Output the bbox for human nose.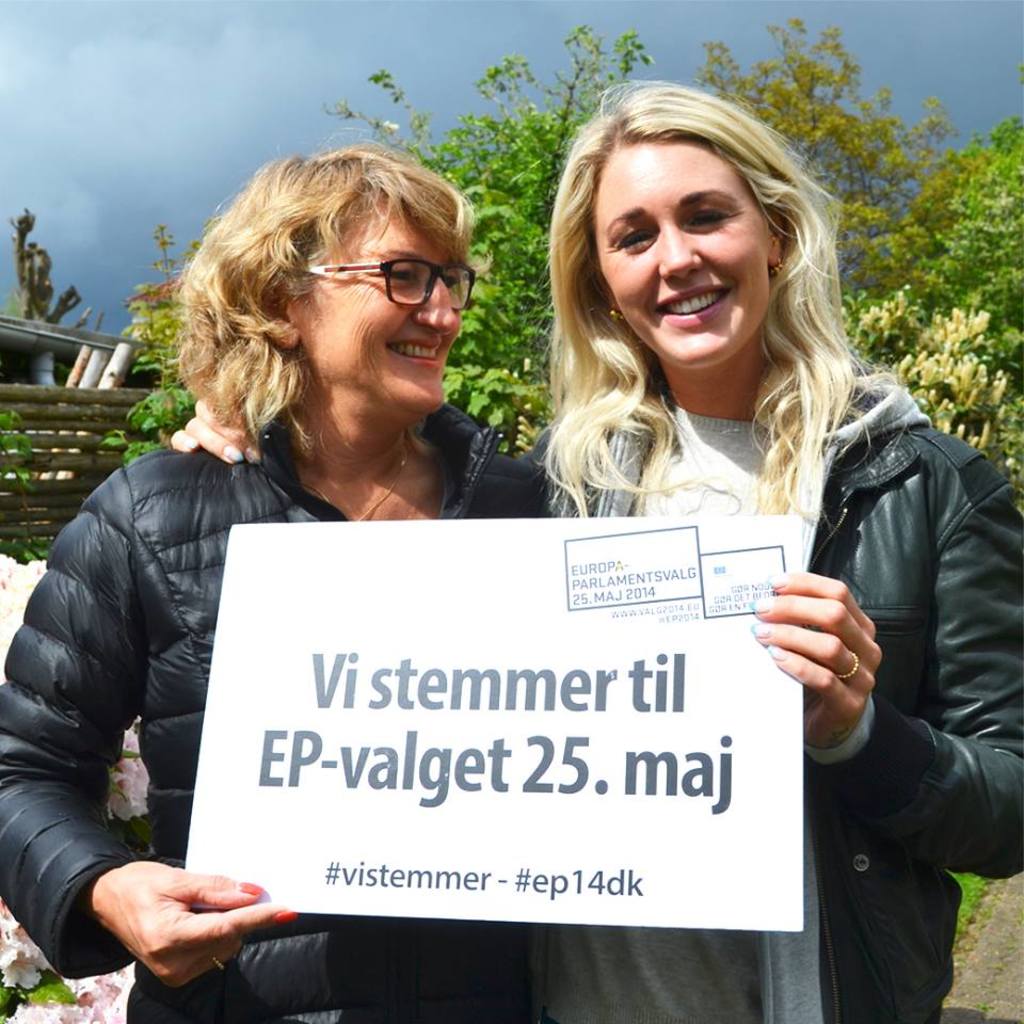
left=413, top=281, right=459, bottom=334.
